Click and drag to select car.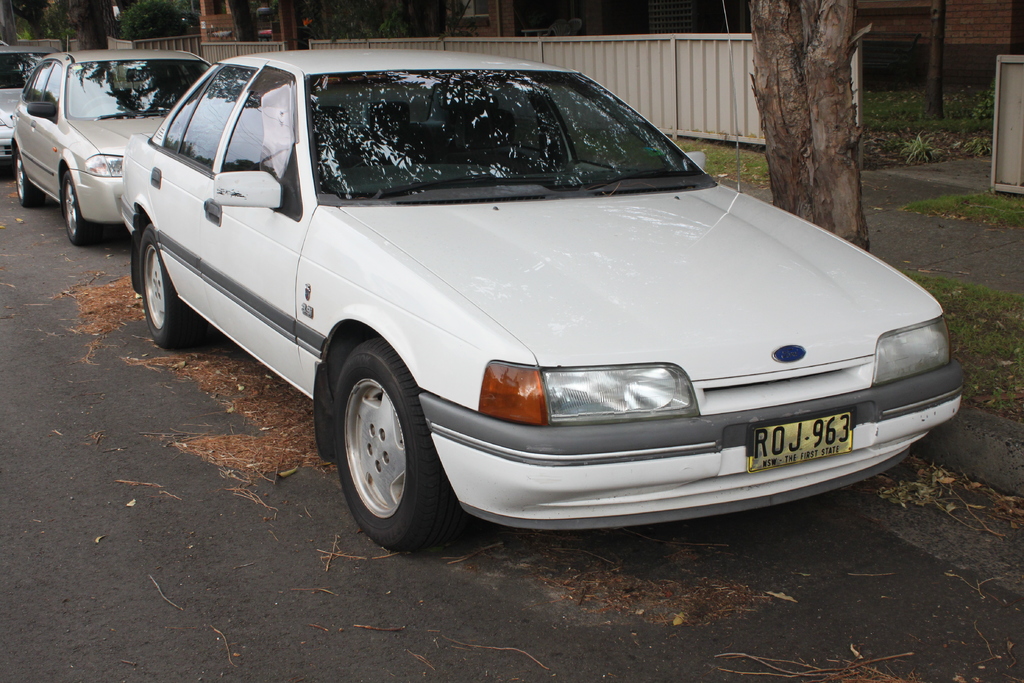
Selection: [0, 45, 56, 171].
